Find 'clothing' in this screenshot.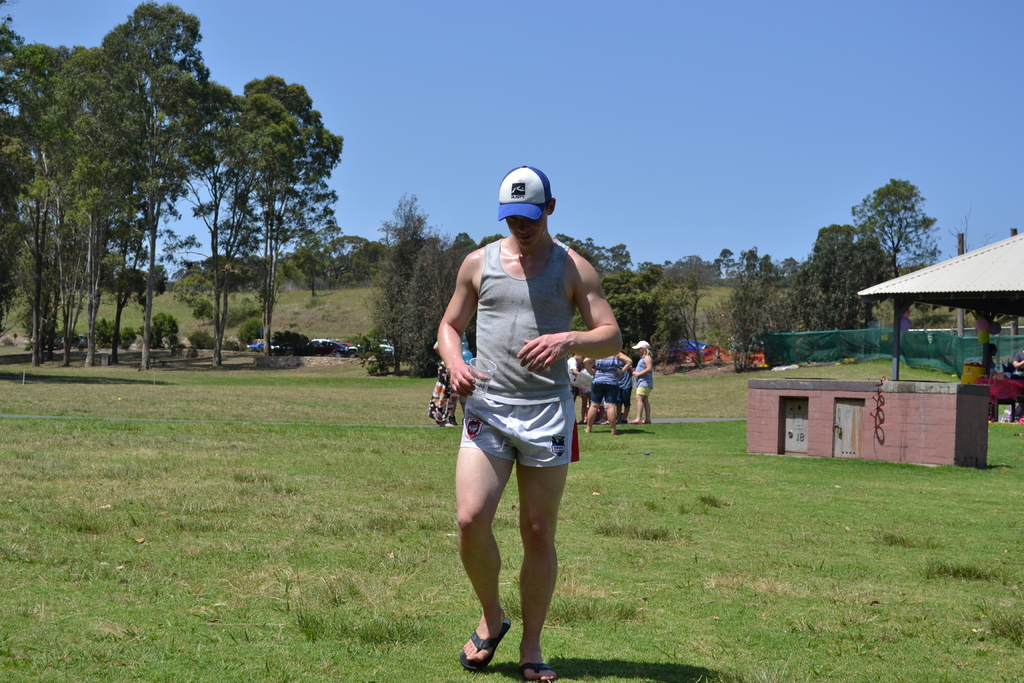
The bounding box for 'clothing' is locate(469, 233, 572, 398).
